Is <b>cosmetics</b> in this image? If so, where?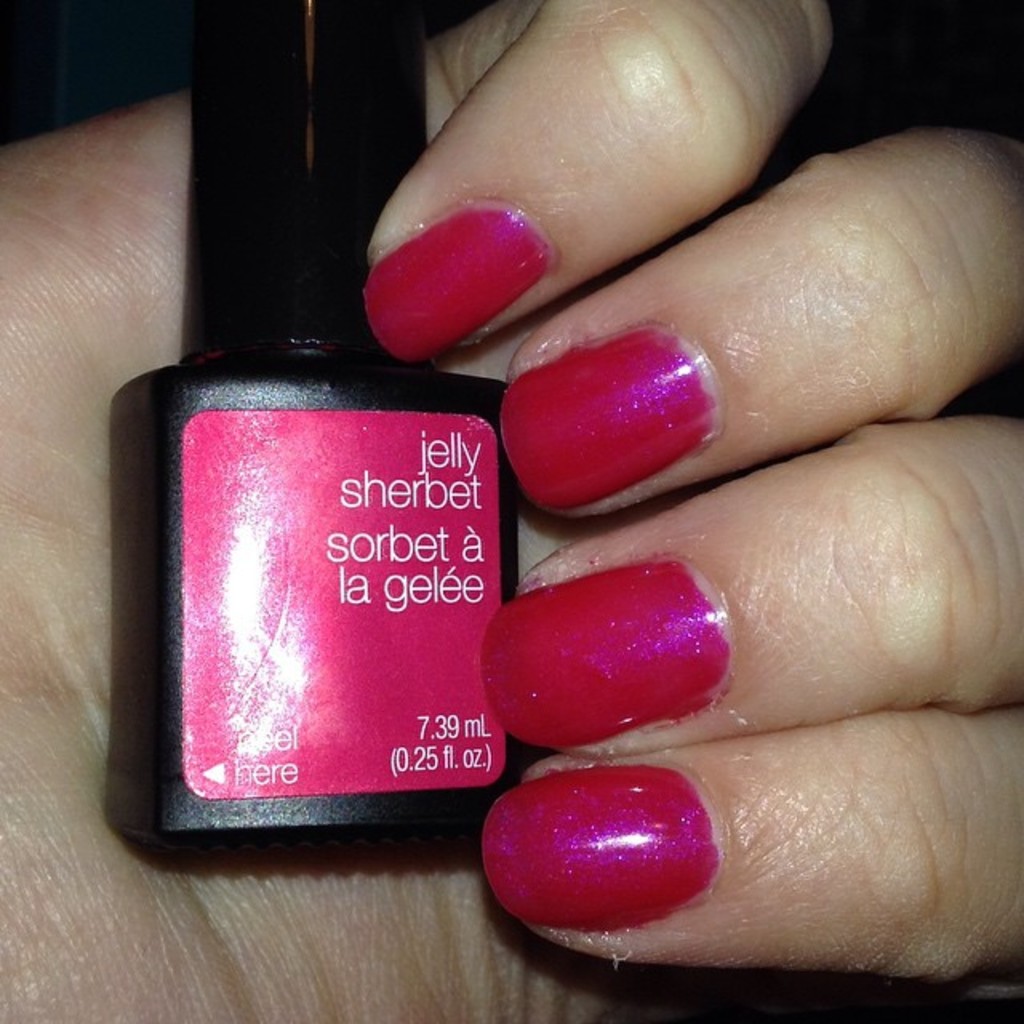
Yes, at {"left": 360, "top": 200, "right": 550, "bottom": 373}.
